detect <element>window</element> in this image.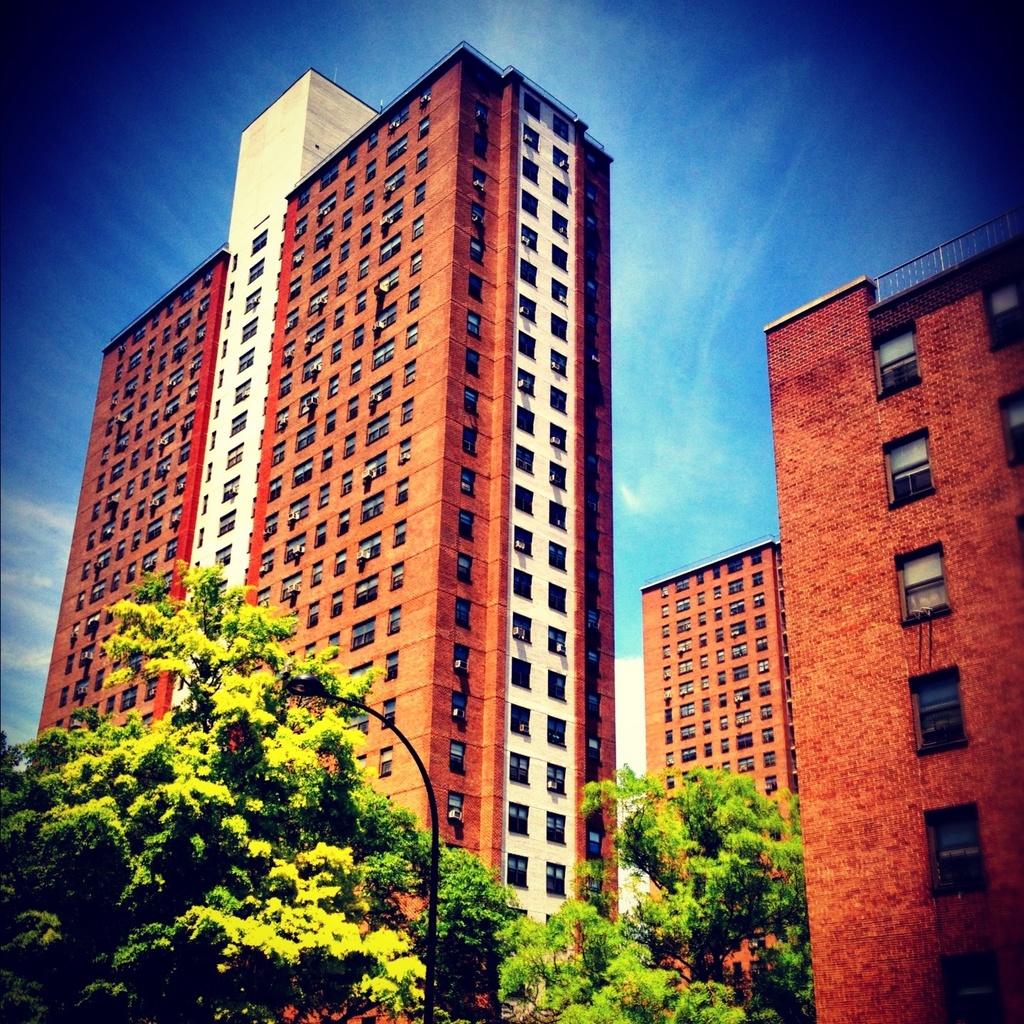
Detection: detection(201, 462, 212, 483).
